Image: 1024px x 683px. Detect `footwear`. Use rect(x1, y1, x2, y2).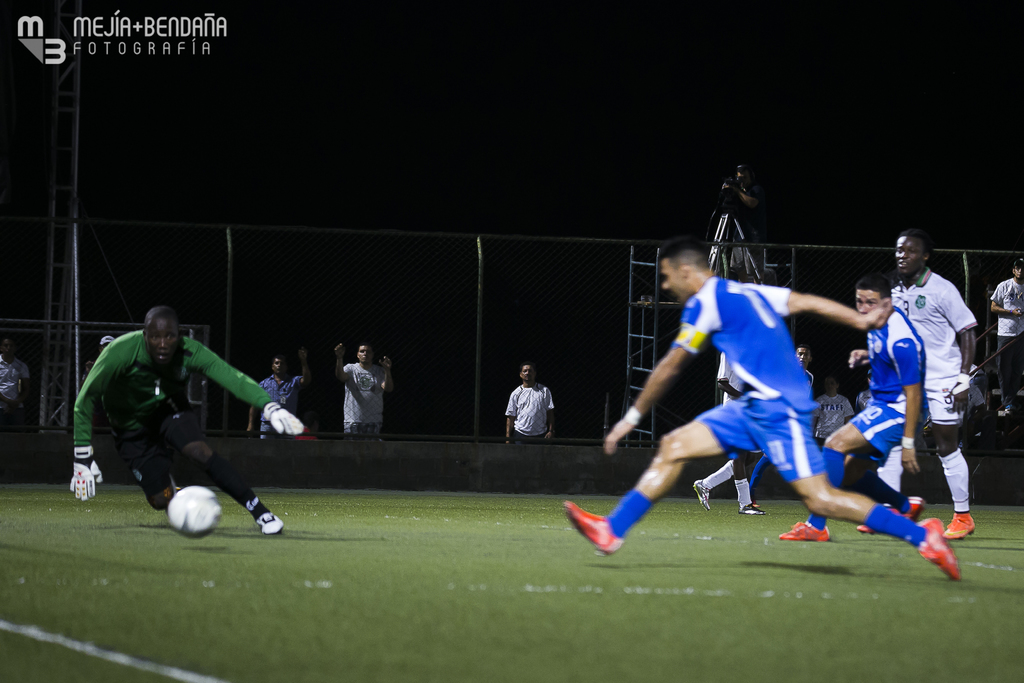
rect(858, 495, 908, 532).
